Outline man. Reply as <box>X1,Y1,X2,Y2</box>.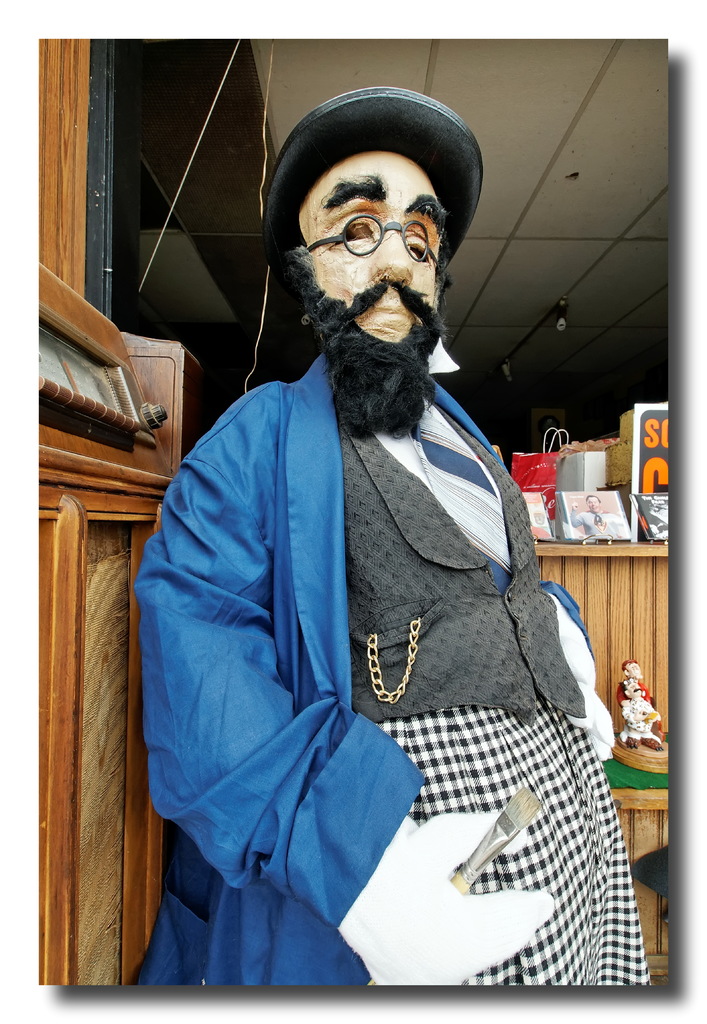
<box>619,676,661,751</box>.
